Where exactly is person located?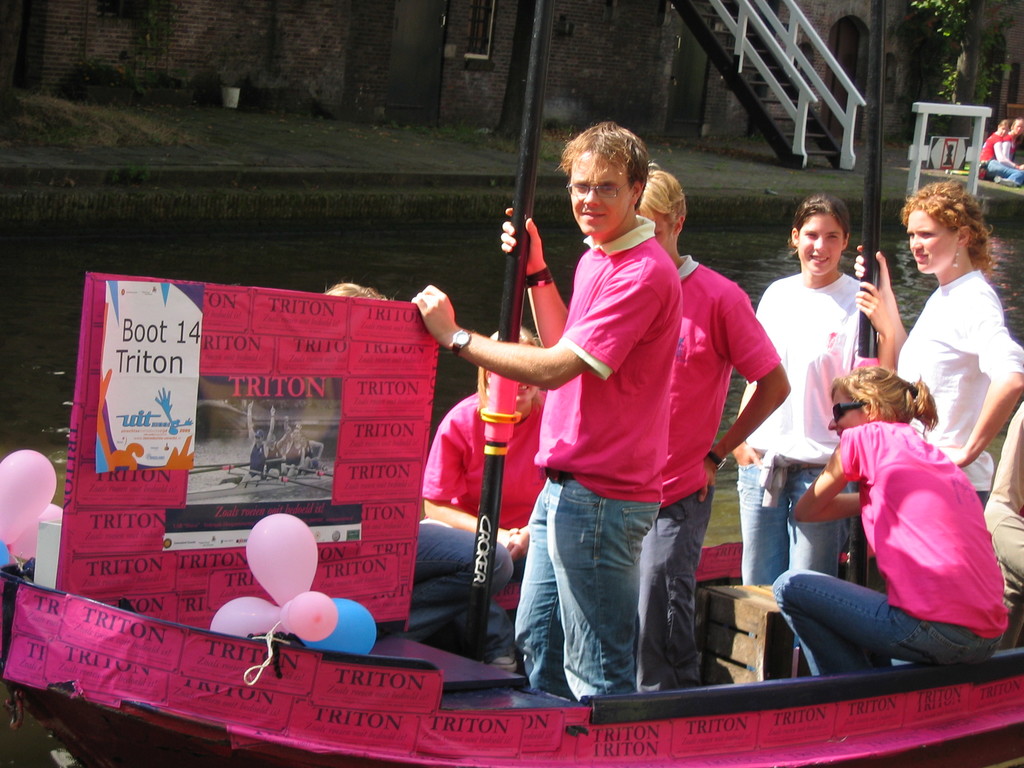
Its bounding box is detection(976, 114, 1023, 188).
